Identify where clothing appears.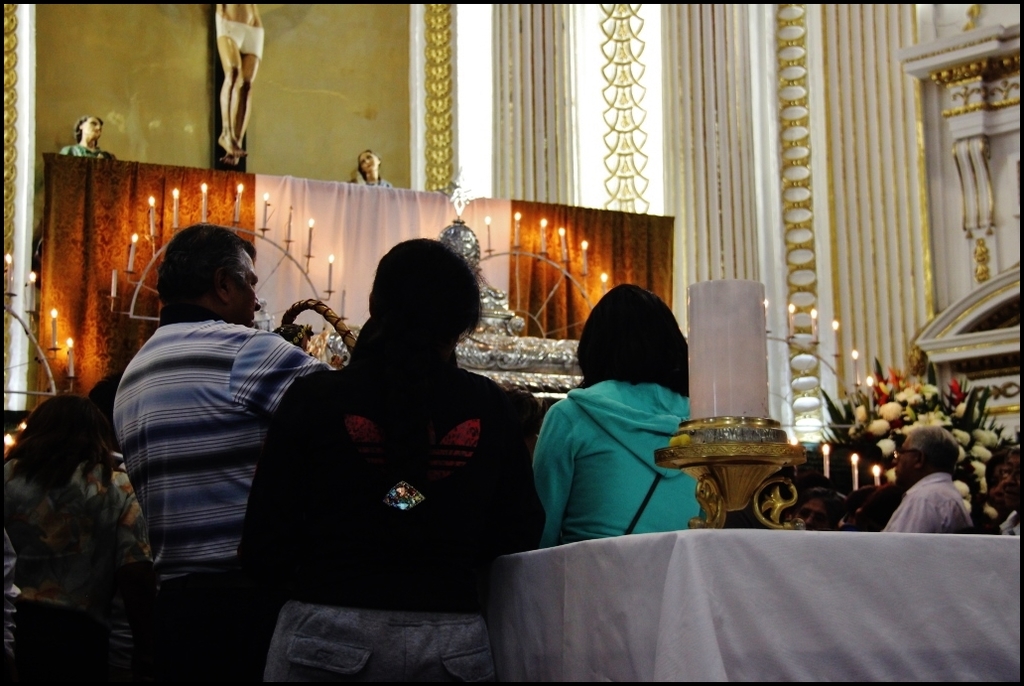
Appears at 881,472,974,531.
